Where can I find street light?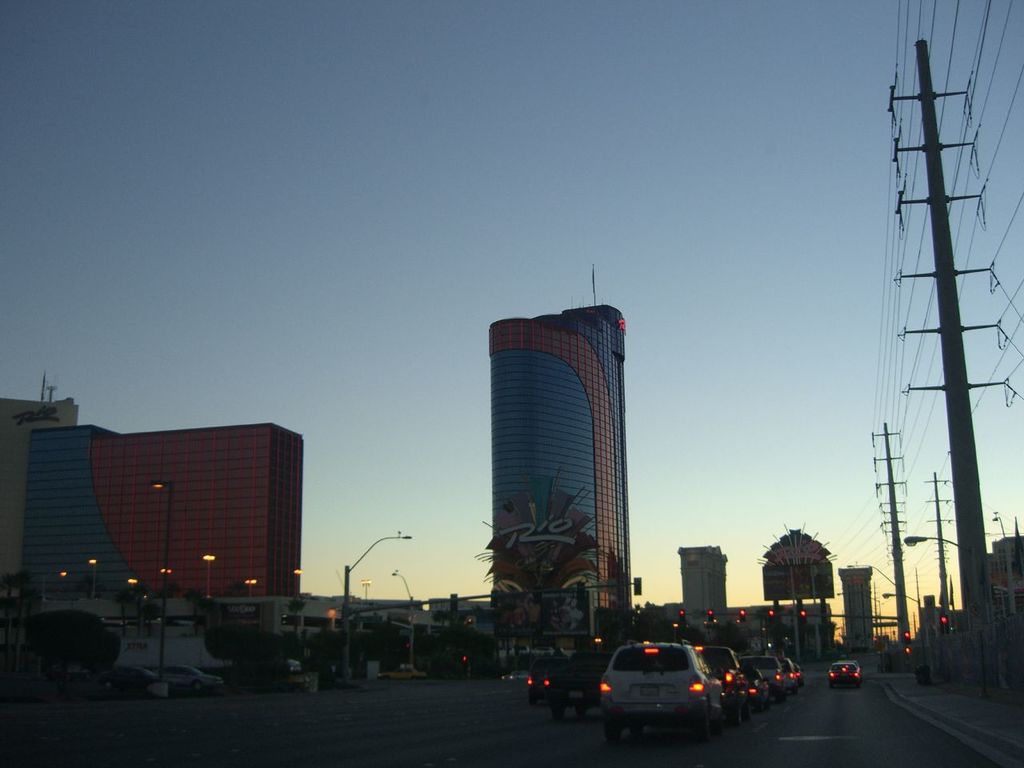
You can find it at locate(345, 538, 414, 680).
